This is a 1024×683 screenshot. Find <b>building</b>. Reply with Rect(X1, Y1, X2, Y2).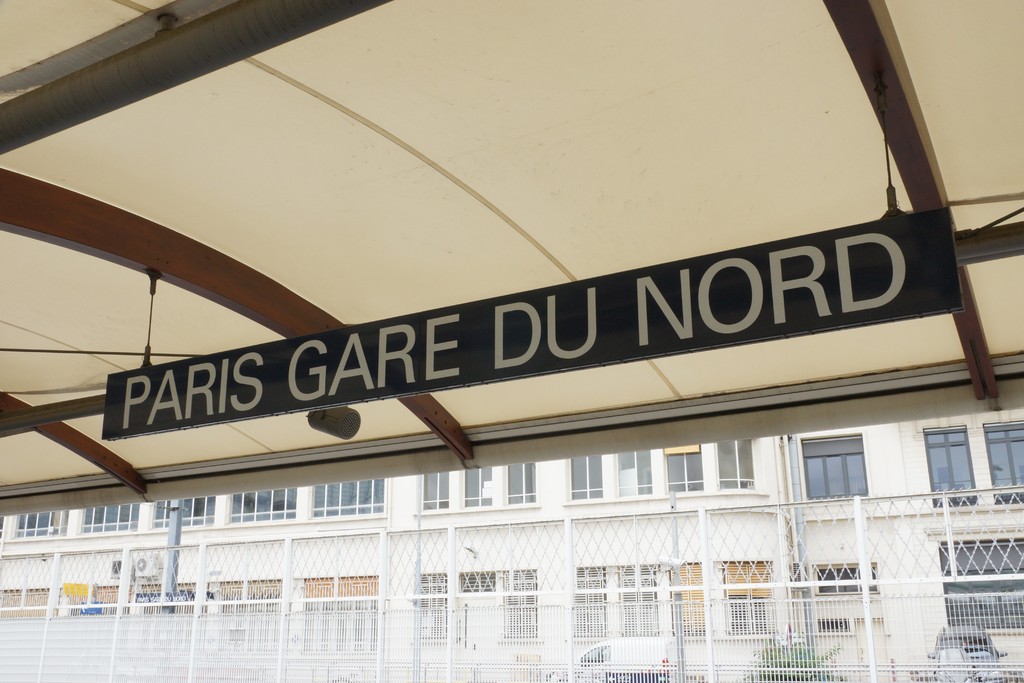
Rect(0, 407, 1021, 682).
